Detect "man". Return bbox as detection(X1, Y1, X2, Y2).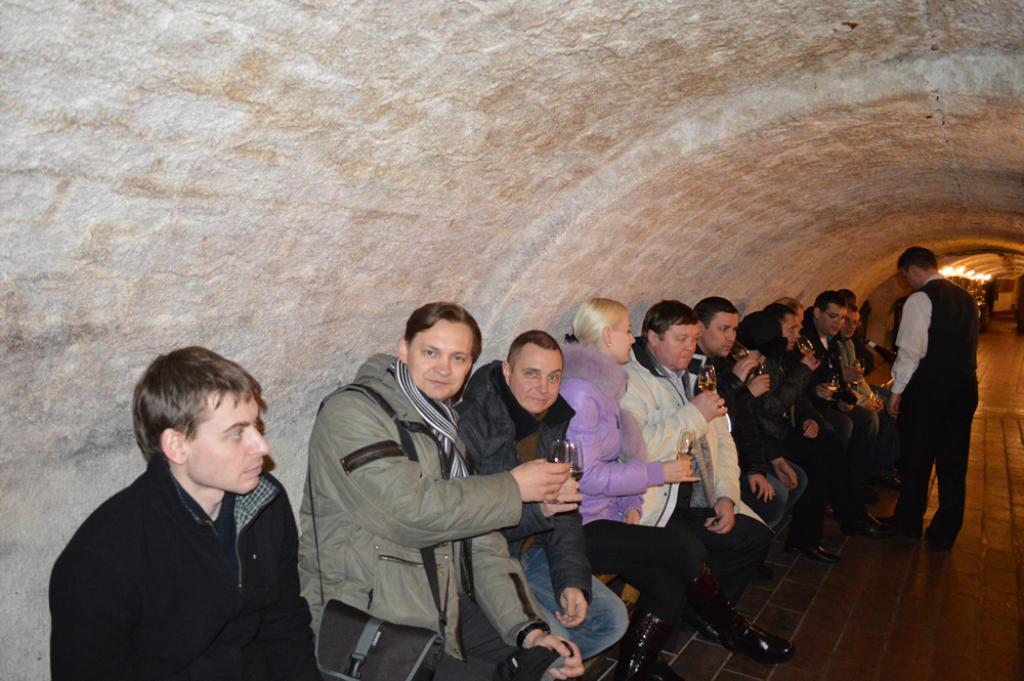
detection(843, 288, 886, 523).
